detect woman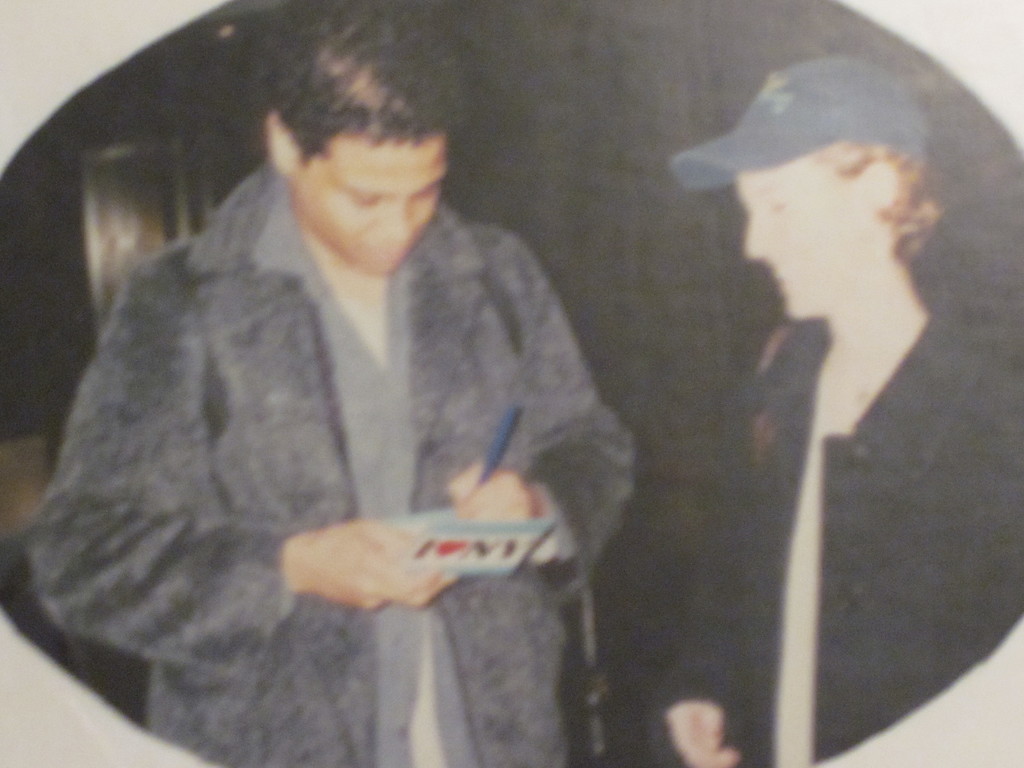
(x1=668, y1=65, x2=989, y2=738)
